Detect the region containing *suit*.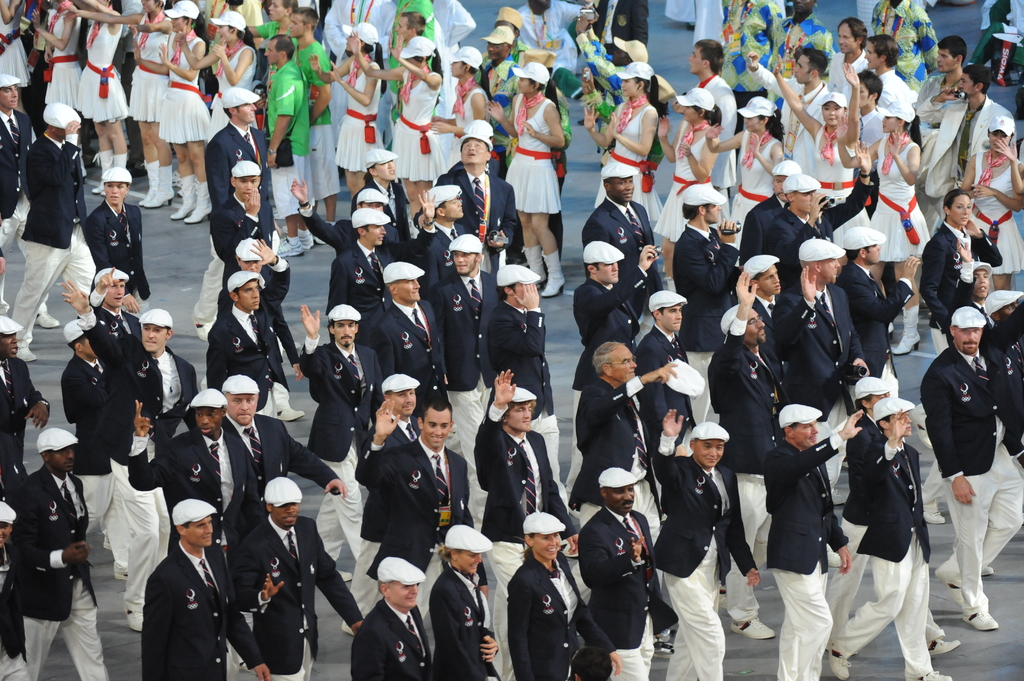
Rect(0, 109, 35, 213).
